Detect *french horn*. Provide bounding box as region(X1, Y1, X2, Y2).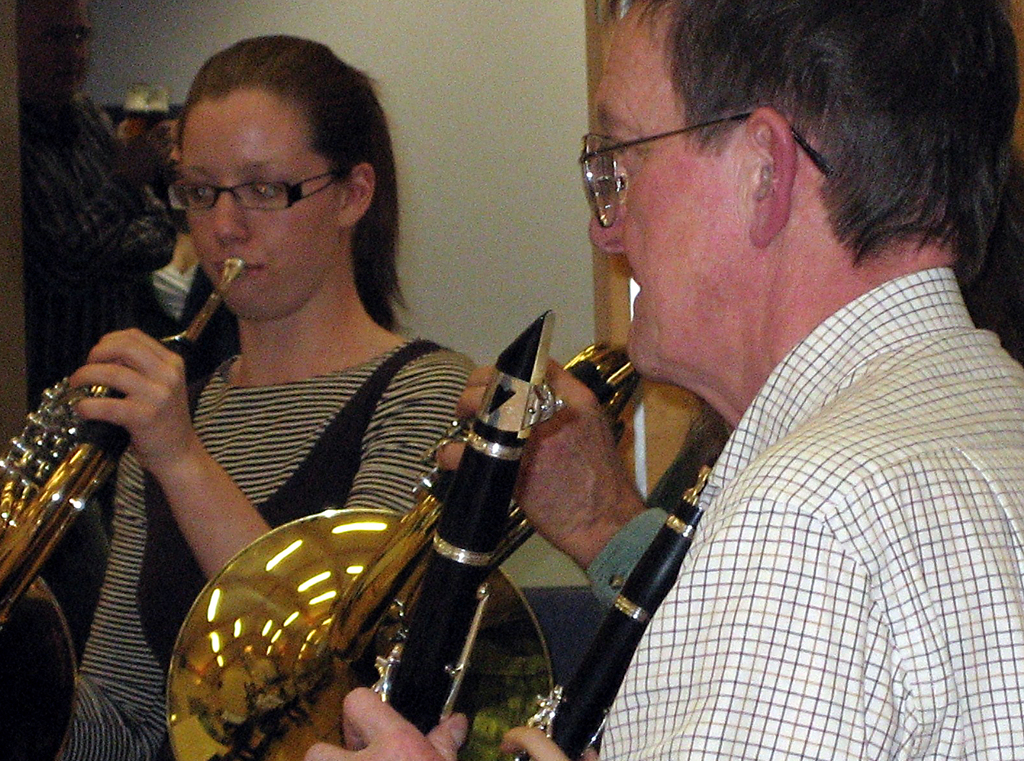
region(207, 337, 640, 756).
